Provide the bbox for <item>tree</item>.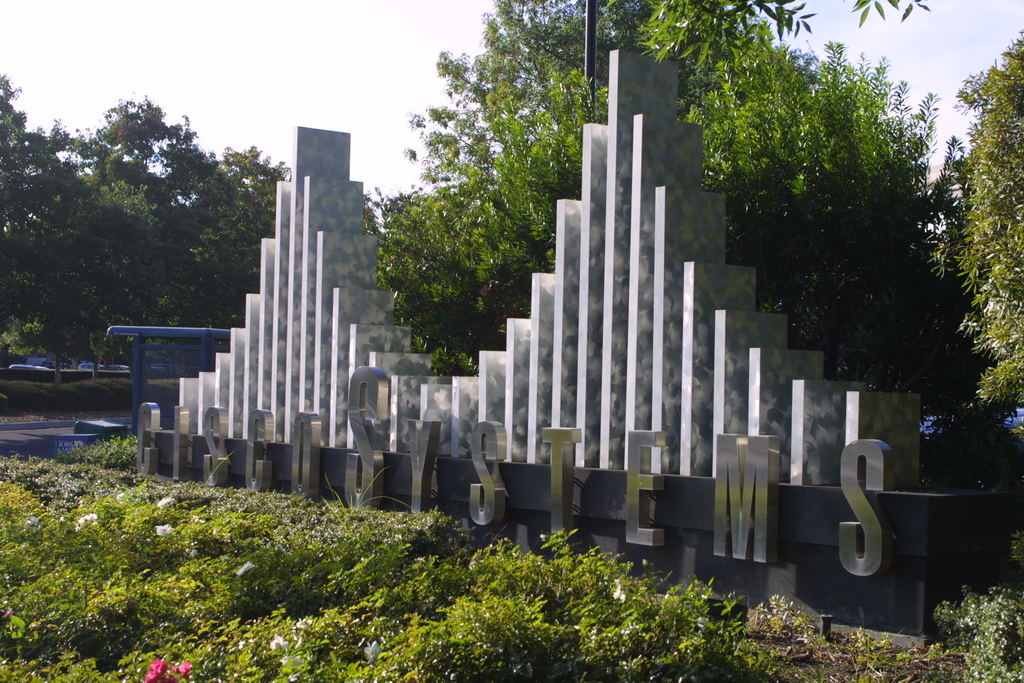
rect(107, 92, 278, 368).
